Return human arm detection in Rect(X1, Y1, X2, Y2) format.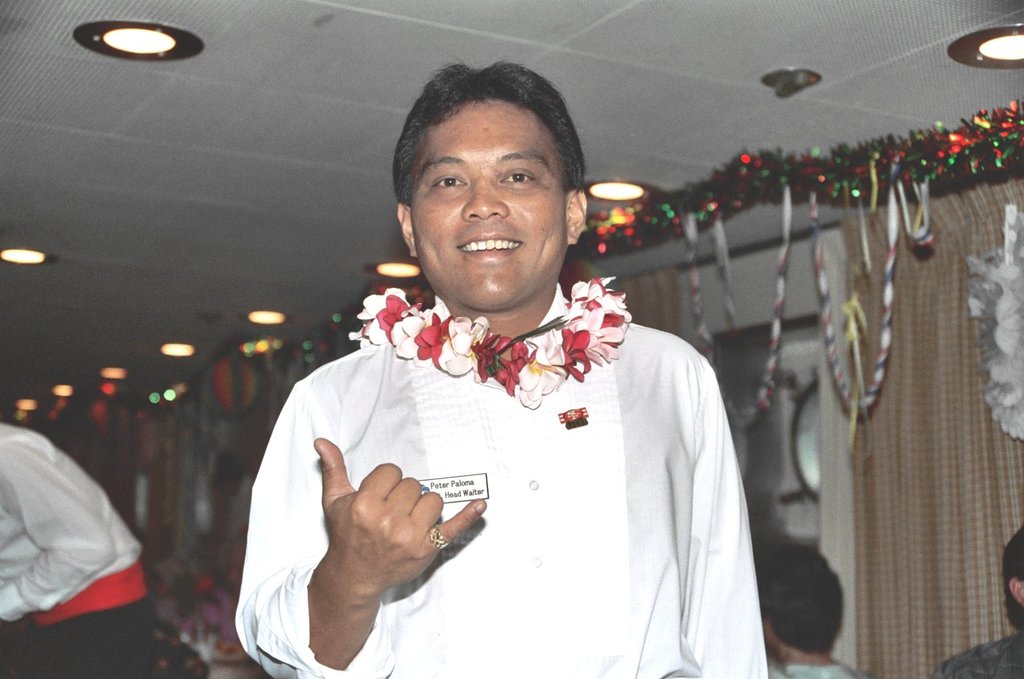
Rect(231, 400, 482, 678).
